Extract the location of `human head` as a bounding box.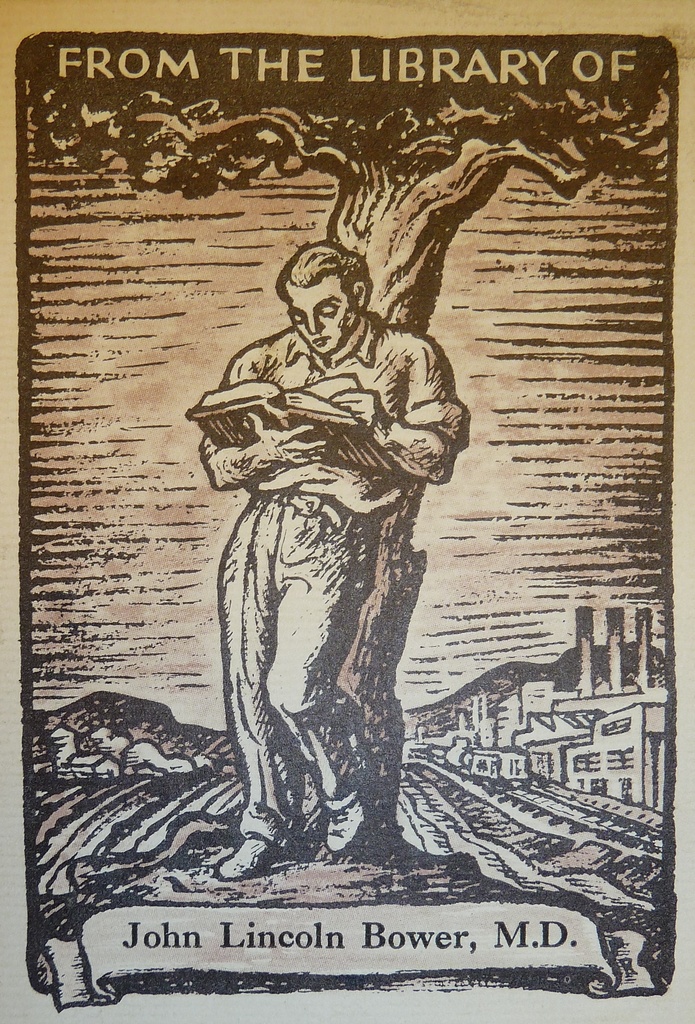
Rect(273, 232, 378, 344).
